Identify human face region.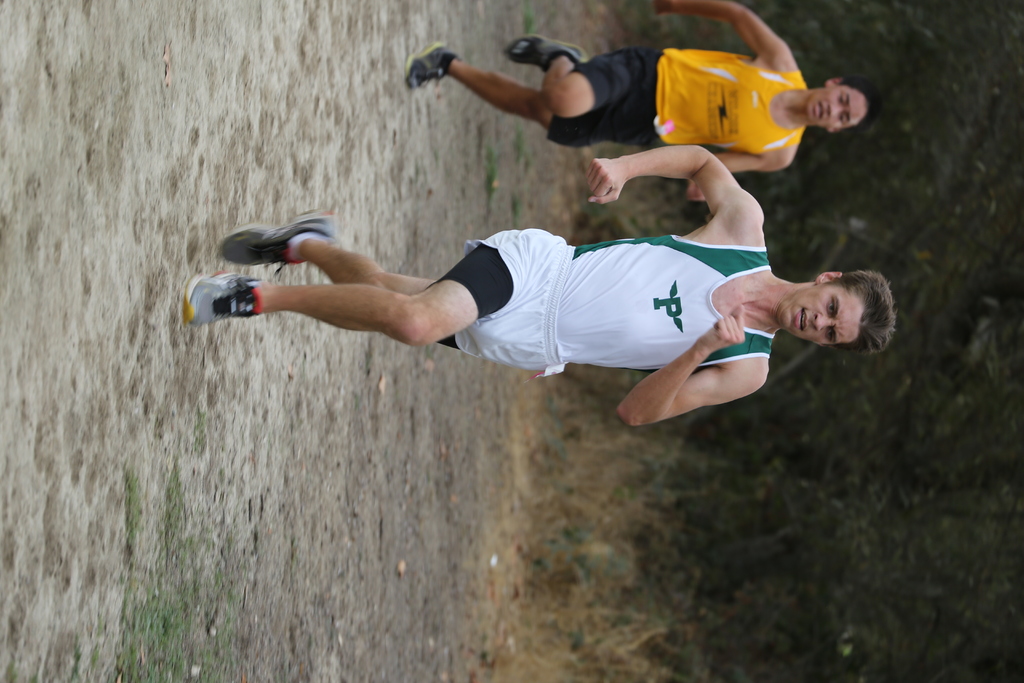
Region: (left=805, top=86, right=867, bottom=129).
